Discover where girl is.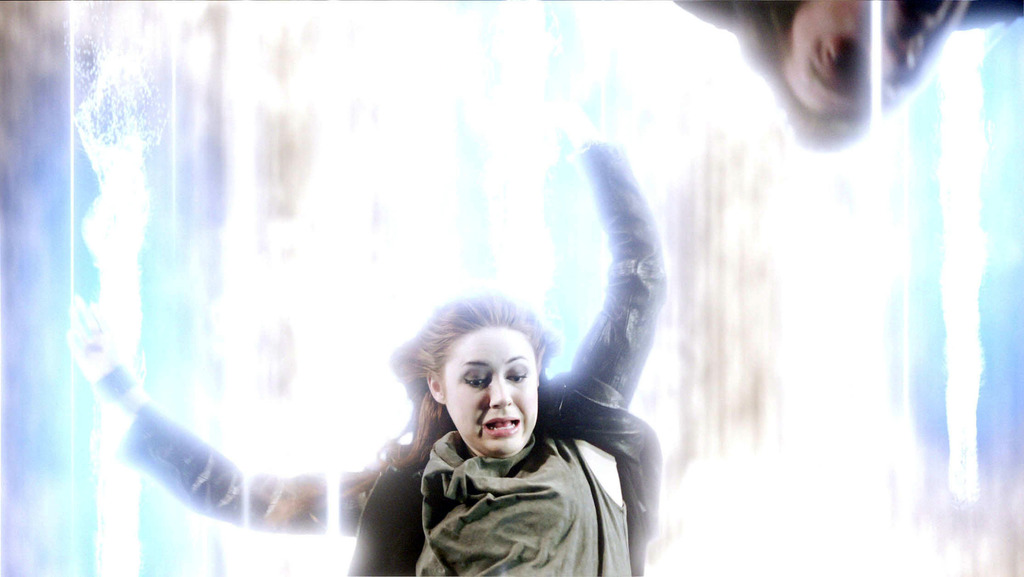
Discovered at BBox(65, 129, 667, 576).
